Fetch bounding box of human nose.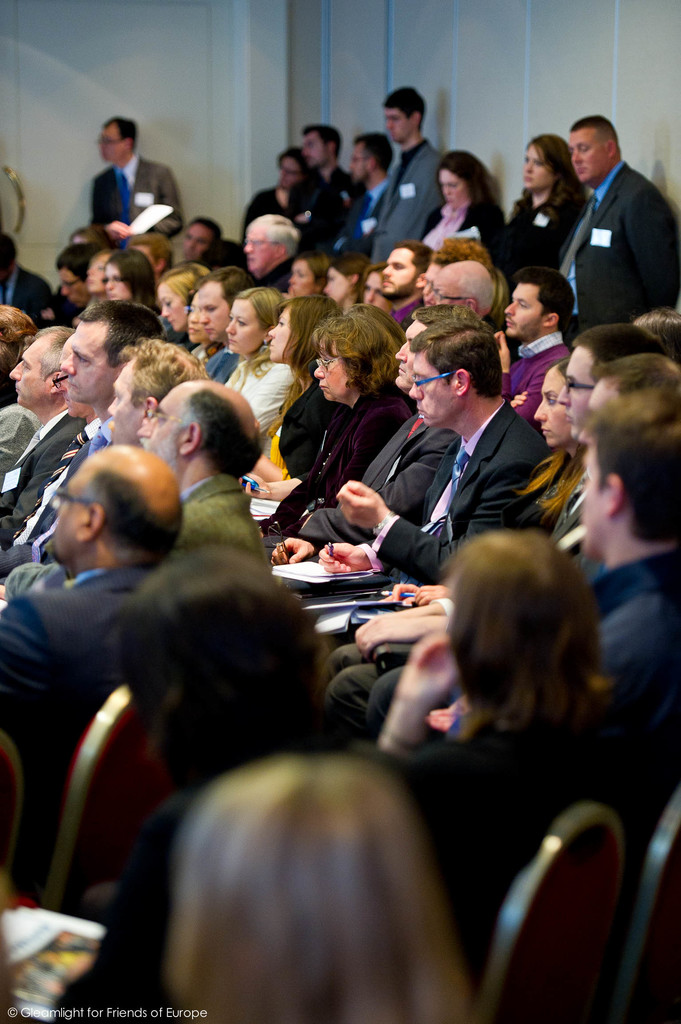
Bbox: bbox(387, 119, 394, 129).
